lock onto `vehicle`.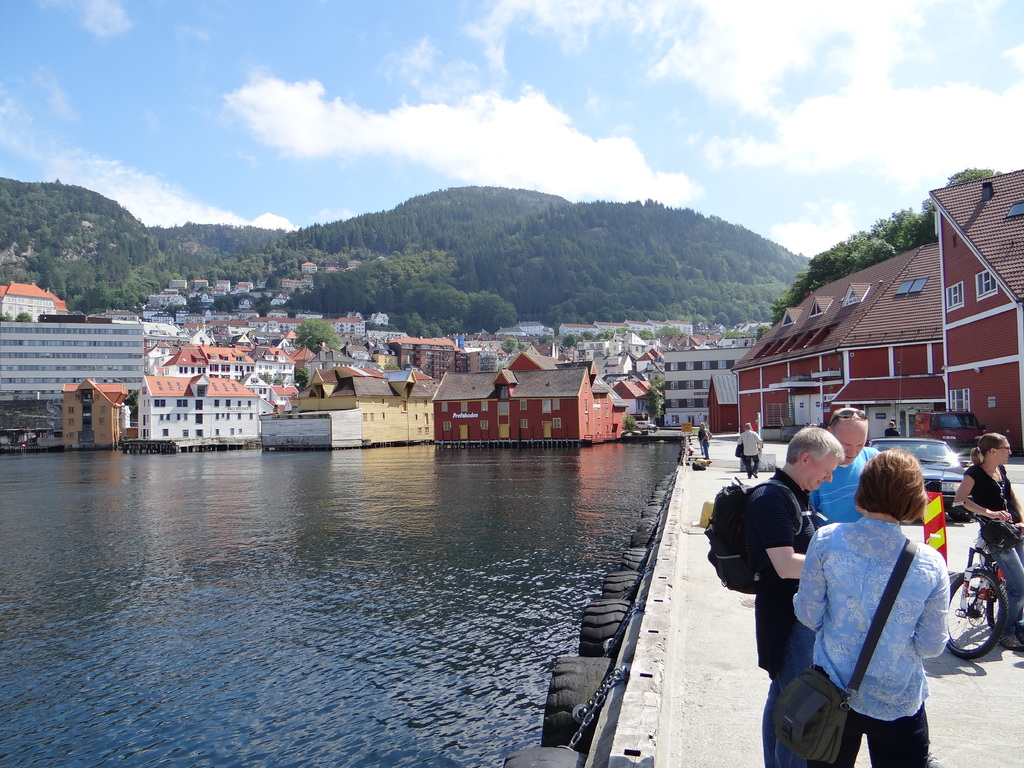
Locked: (912,410,1004,459).
